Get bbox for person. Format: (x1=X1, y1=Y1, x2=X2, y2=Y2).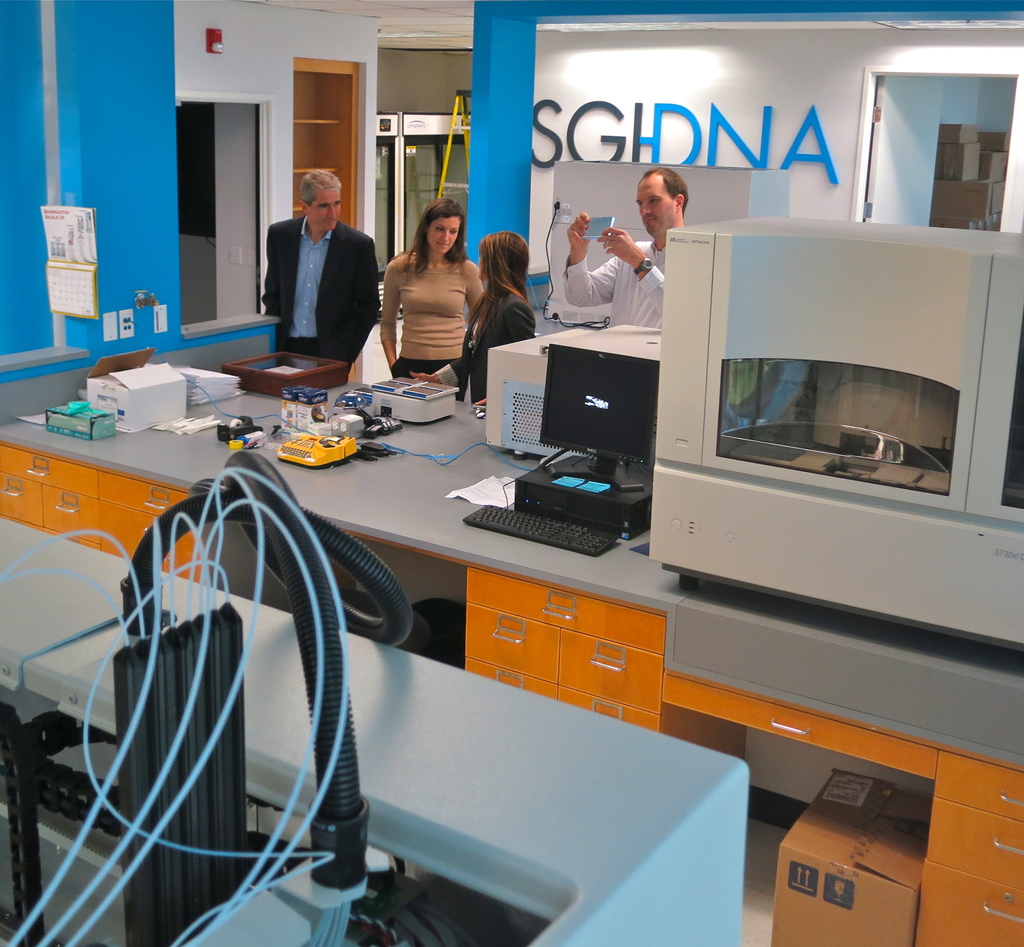
(x1=455, y1=228, x2=537, y2=402).
